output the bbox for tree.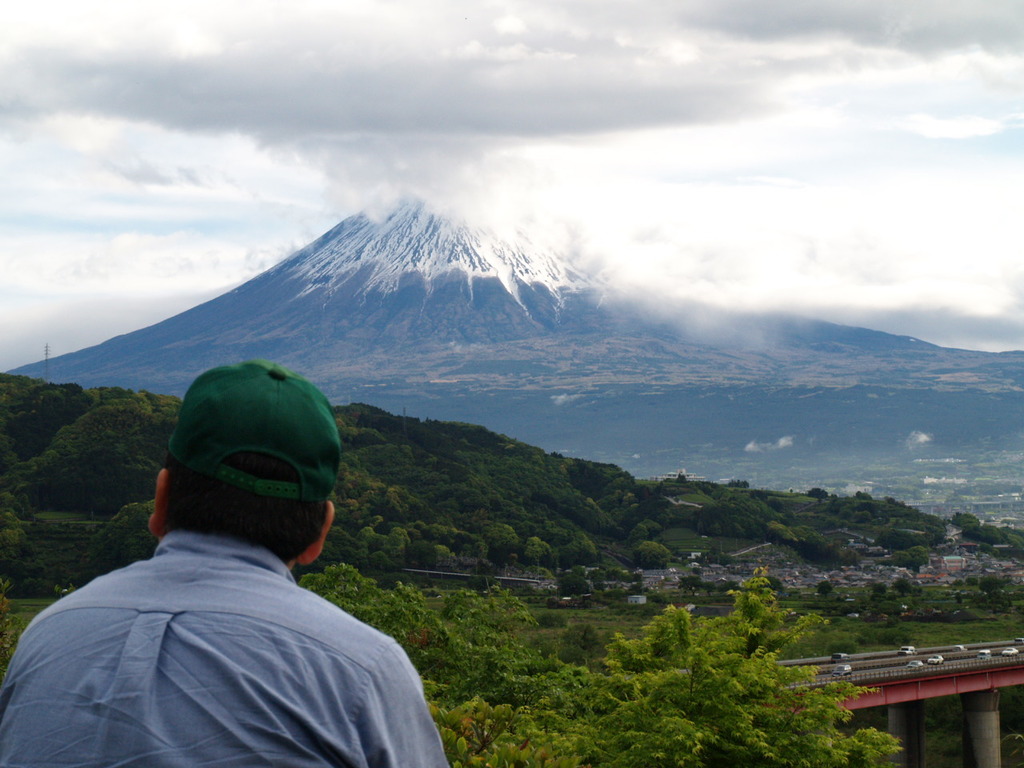
{"left": 531, "top": 490, "right": 560, "bottom": 512}.
